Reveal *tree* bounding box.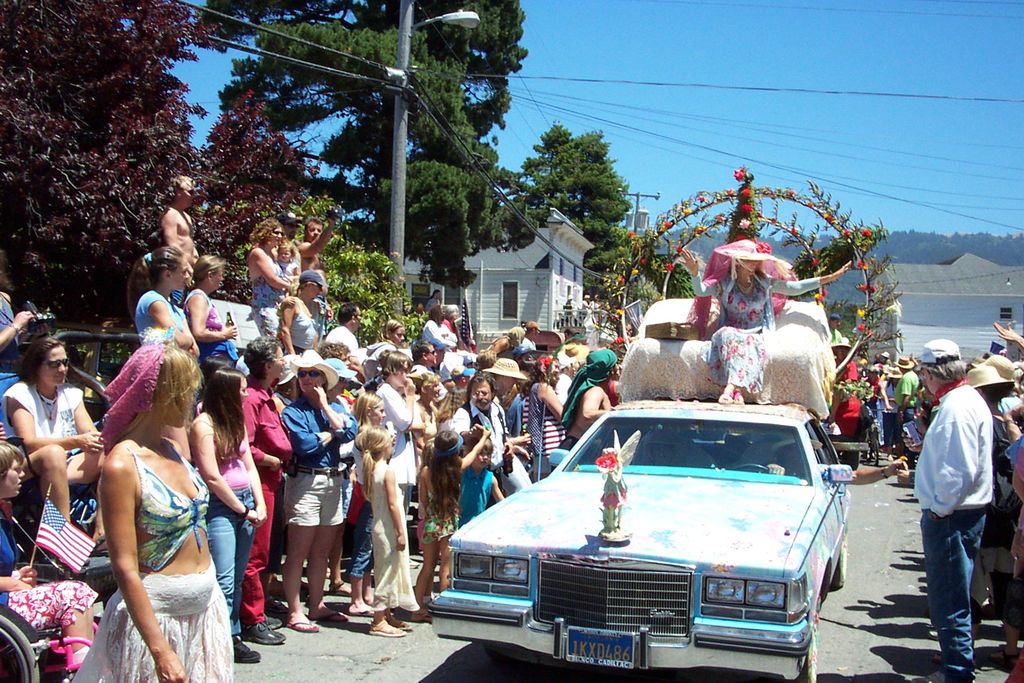
Revealed: 579 227 692 300.
